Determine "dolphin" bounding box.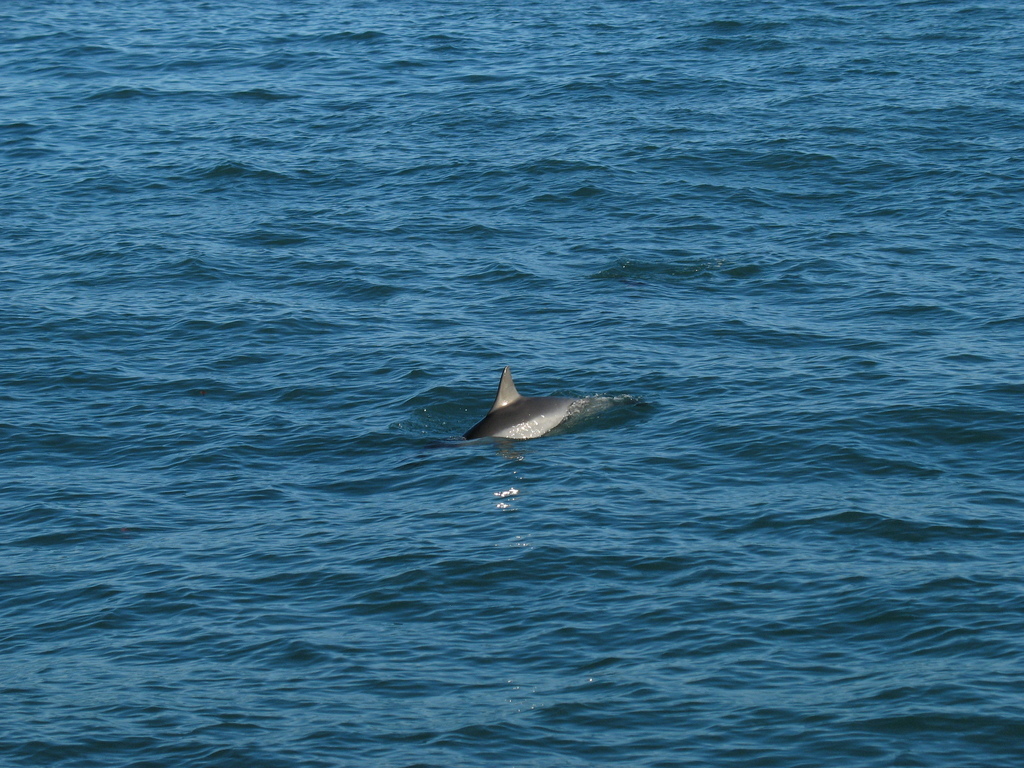
Determined: bbox=(463, 365, 611, 451).
